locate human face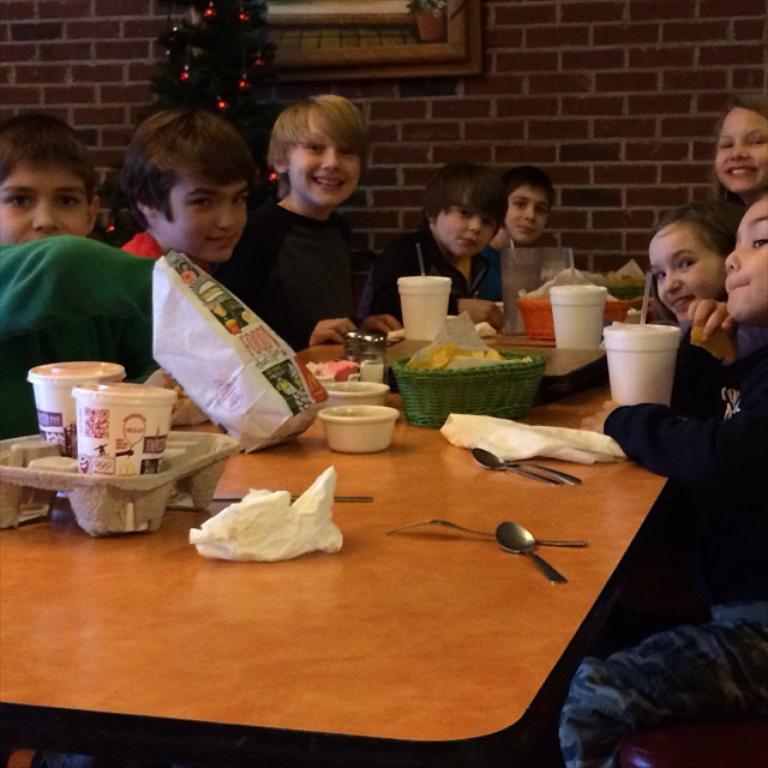
[497, 180, 553, 247]
